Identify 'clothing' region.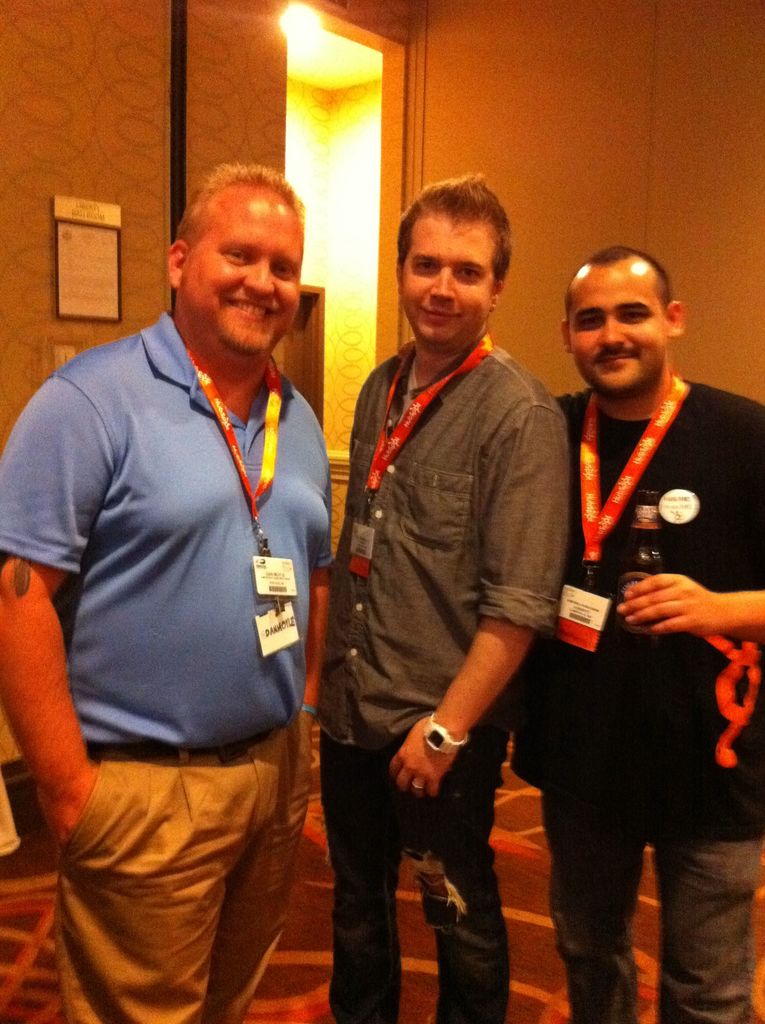
Region: detection(0, 306, 334, 1023).
